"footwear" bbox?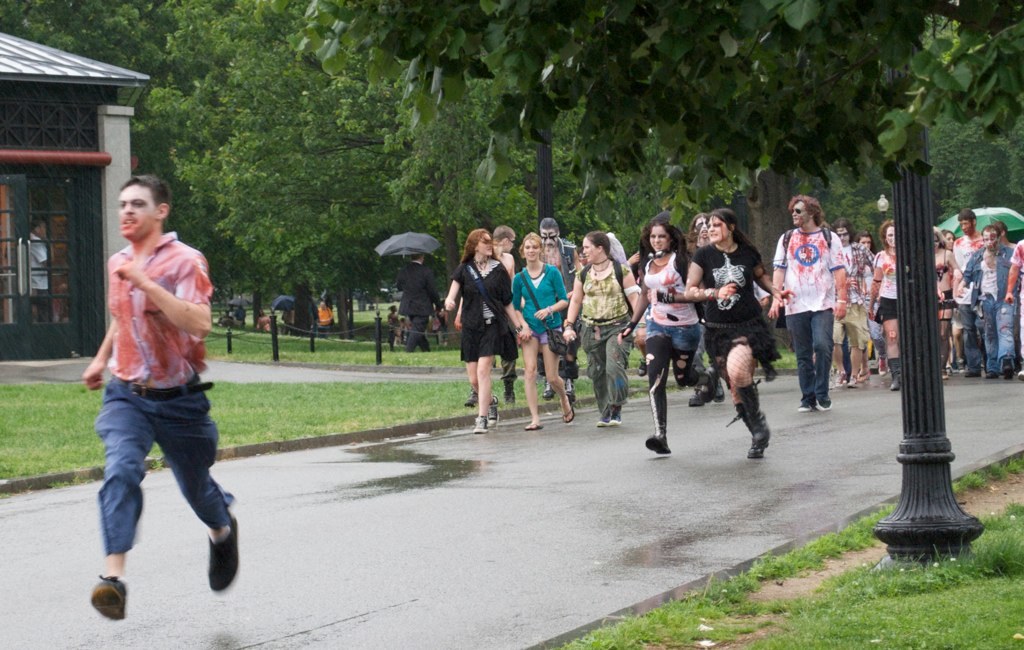
[left=465, top=390, right=482, bottom=406]
